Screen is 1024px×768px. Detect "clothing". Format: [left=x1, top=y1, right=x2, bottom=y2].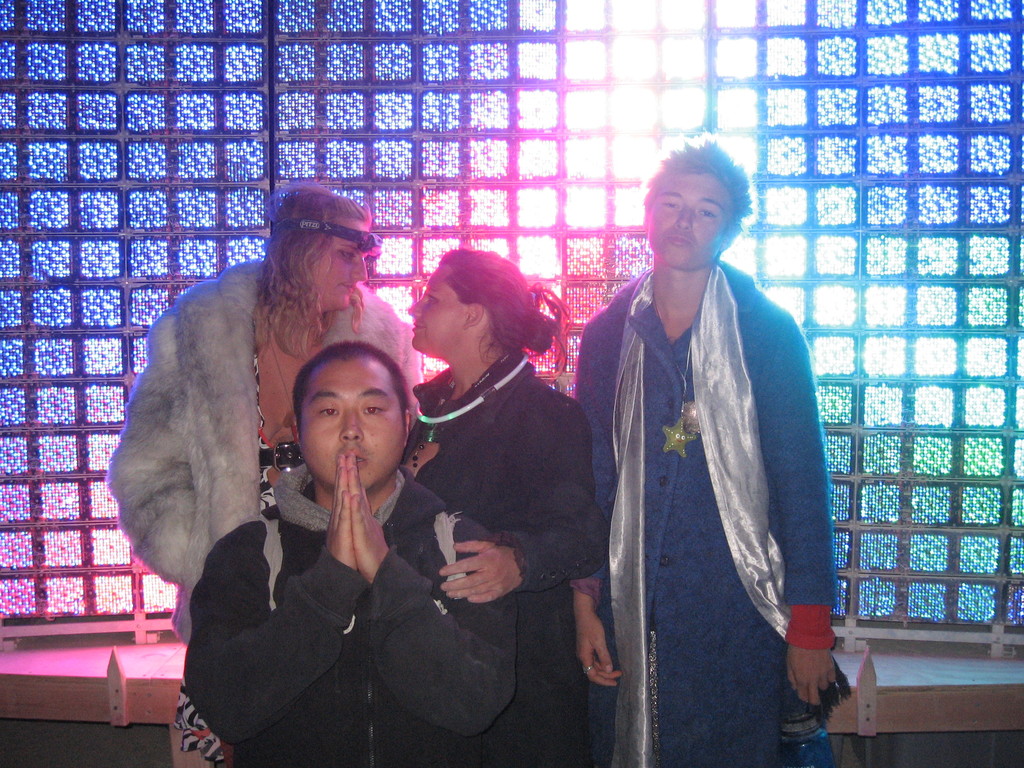
[left=108, top=253, right=422, bottom=647].
